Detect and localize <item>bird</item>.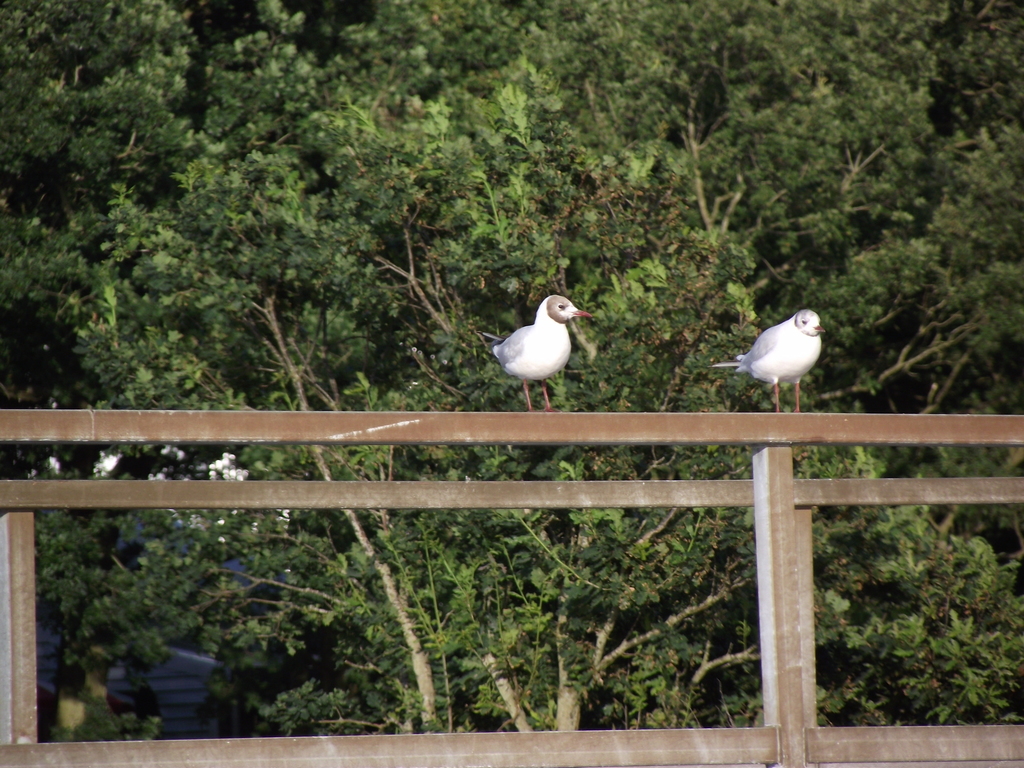
Localized at x1=492 y1=287 x2=597 y2=412.
